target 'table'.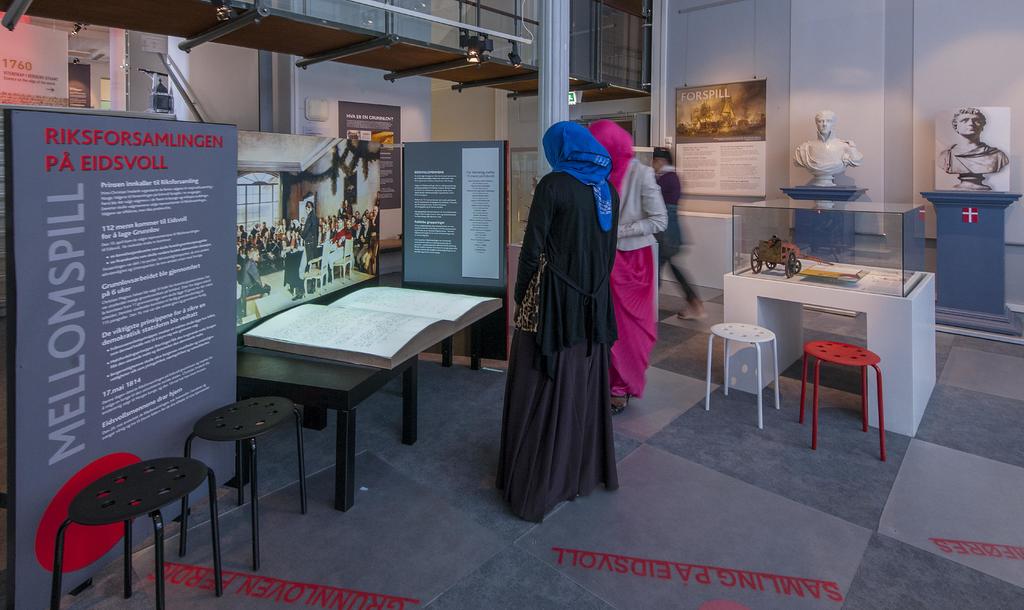
Target region: 724 248 936 436.
